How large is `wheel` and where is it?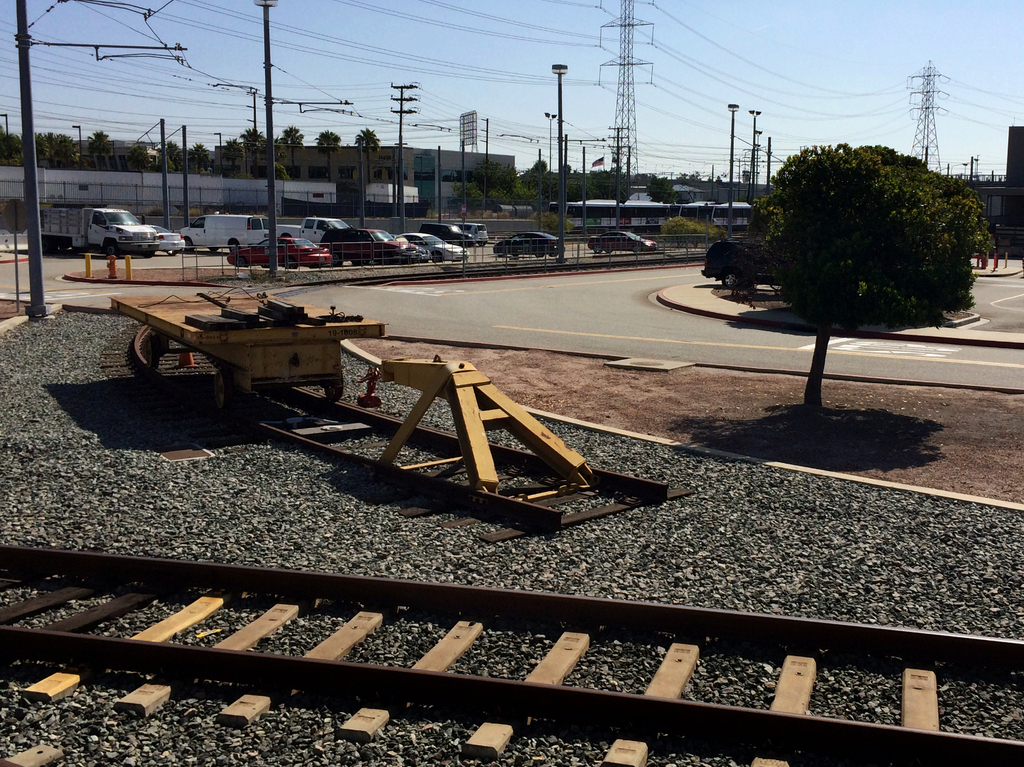
Bounding box: <bbox>309, 264, 321, 268</bbox>.
